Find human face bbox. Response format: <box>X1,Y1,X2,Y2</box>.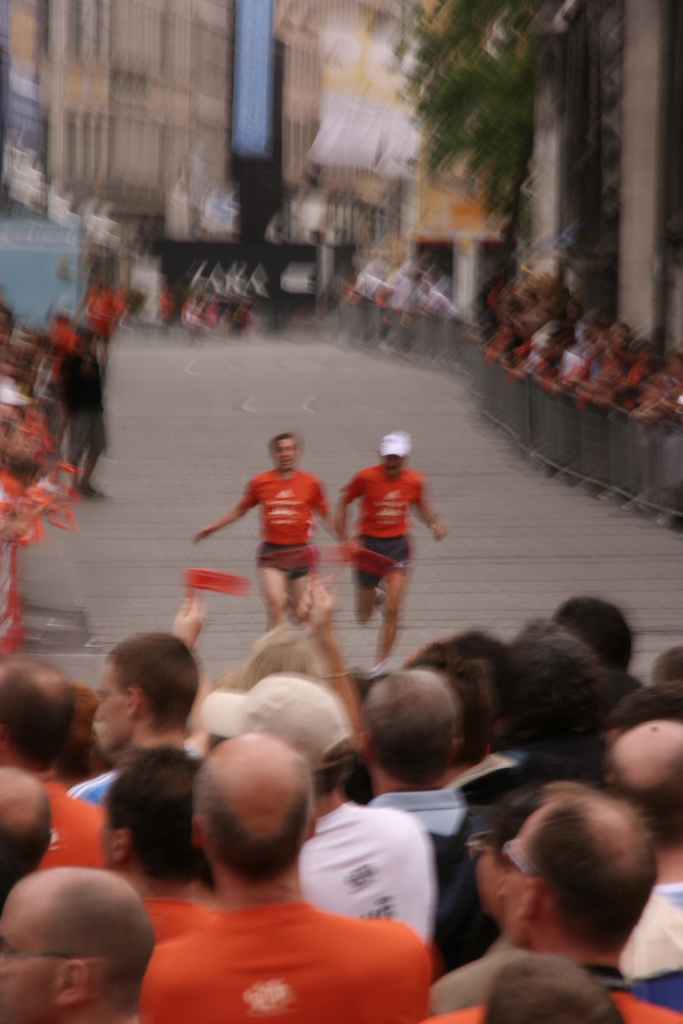
<box>377,454,404,477</box>.
